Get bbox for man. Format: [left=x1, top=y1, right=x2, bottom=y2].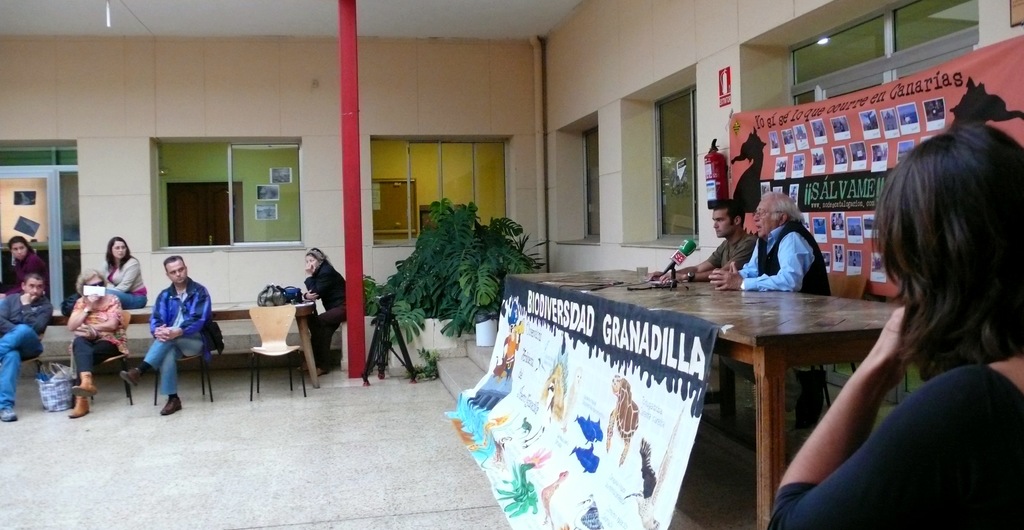
[left=0, top=275, right=54, bottom=427].
